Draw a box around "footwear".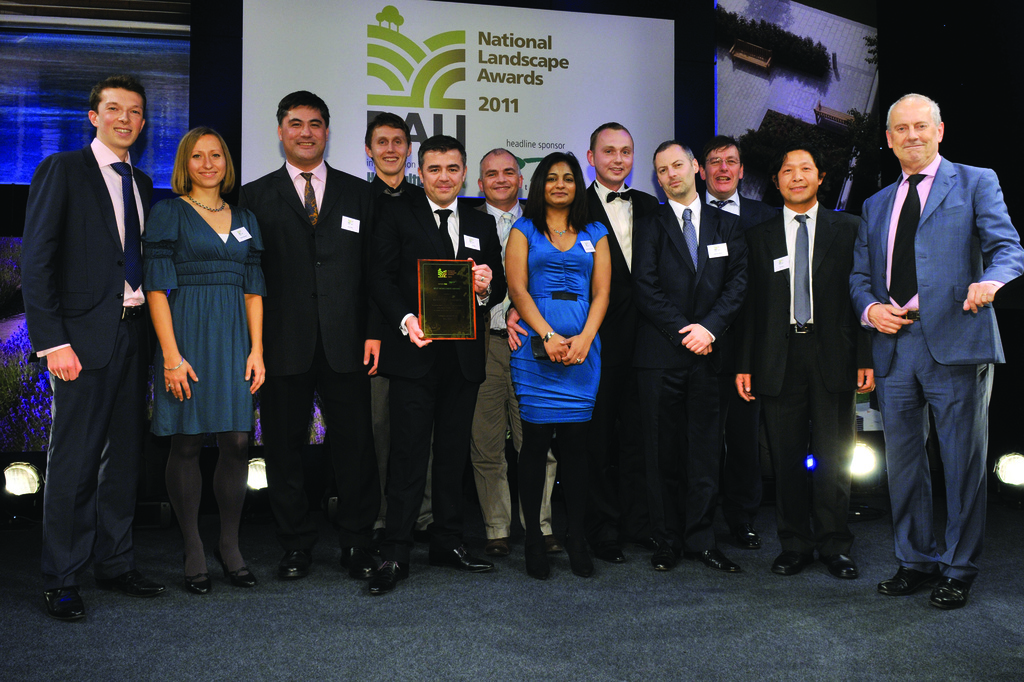
bbox=[525, 538, 552, 563].
